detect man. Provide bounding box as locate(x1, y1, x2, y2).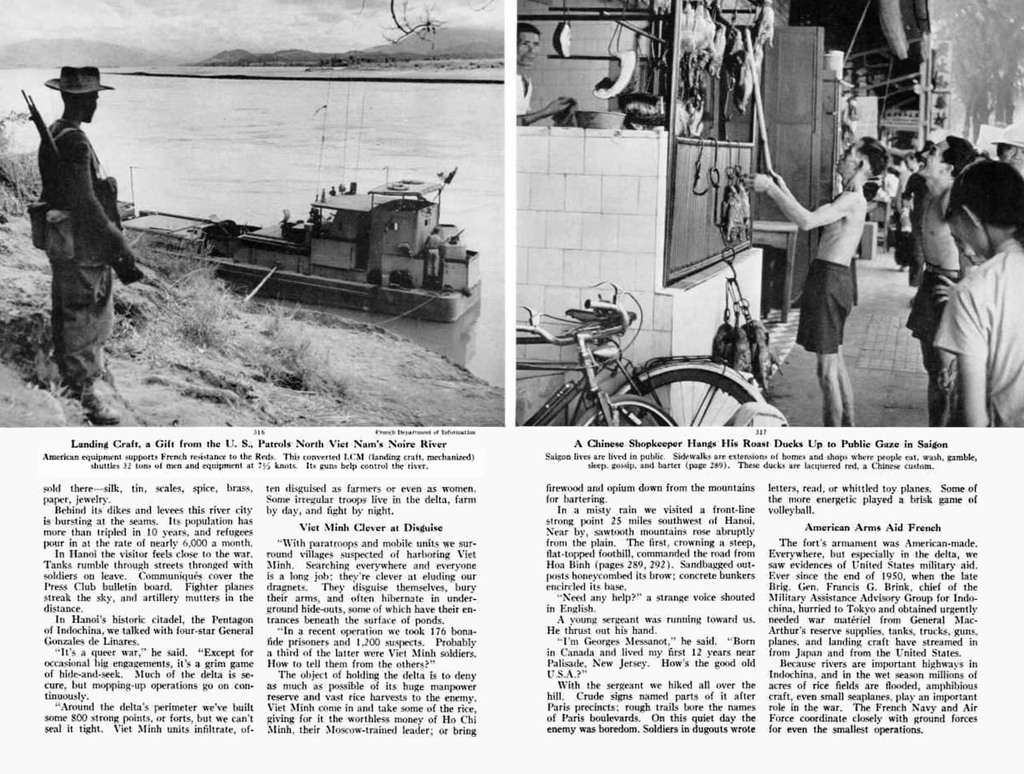
locate(905, 138, 974, 428).
